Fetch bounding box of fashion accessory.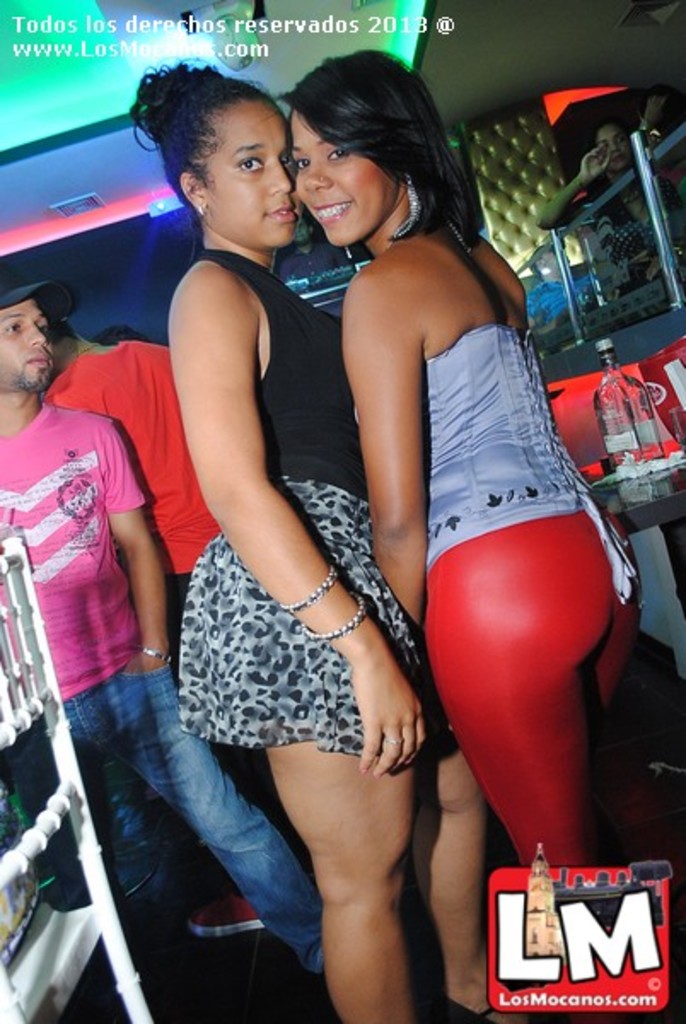
Bbox: select_region(280, 555, 334, 618).
